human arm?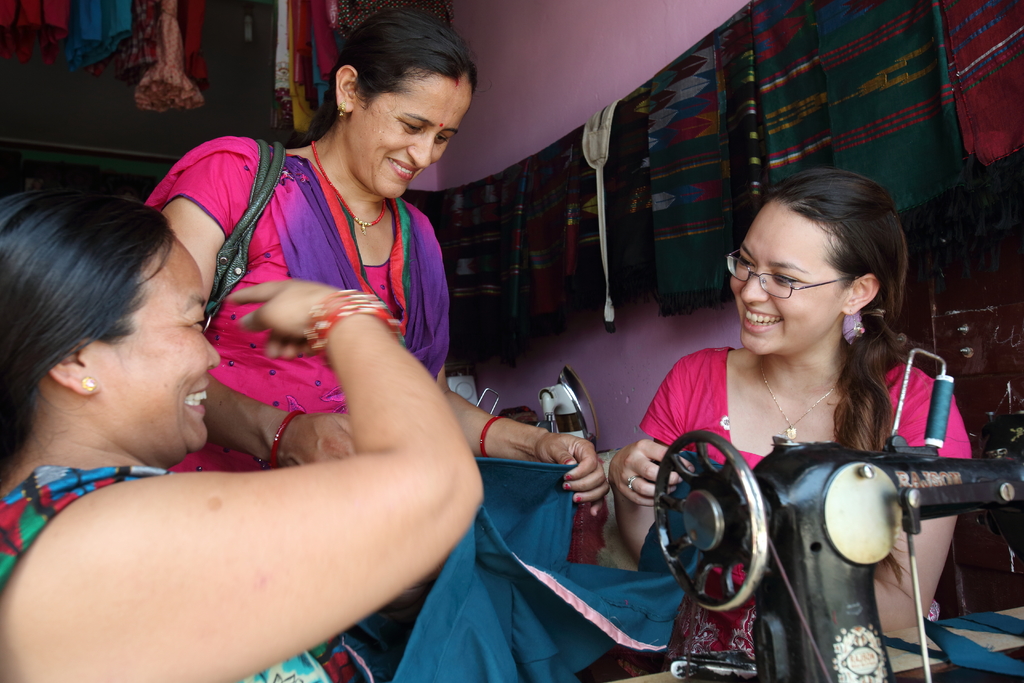
{"x1": 425, "y1": 212, "x2": 609, "y2": 517}
